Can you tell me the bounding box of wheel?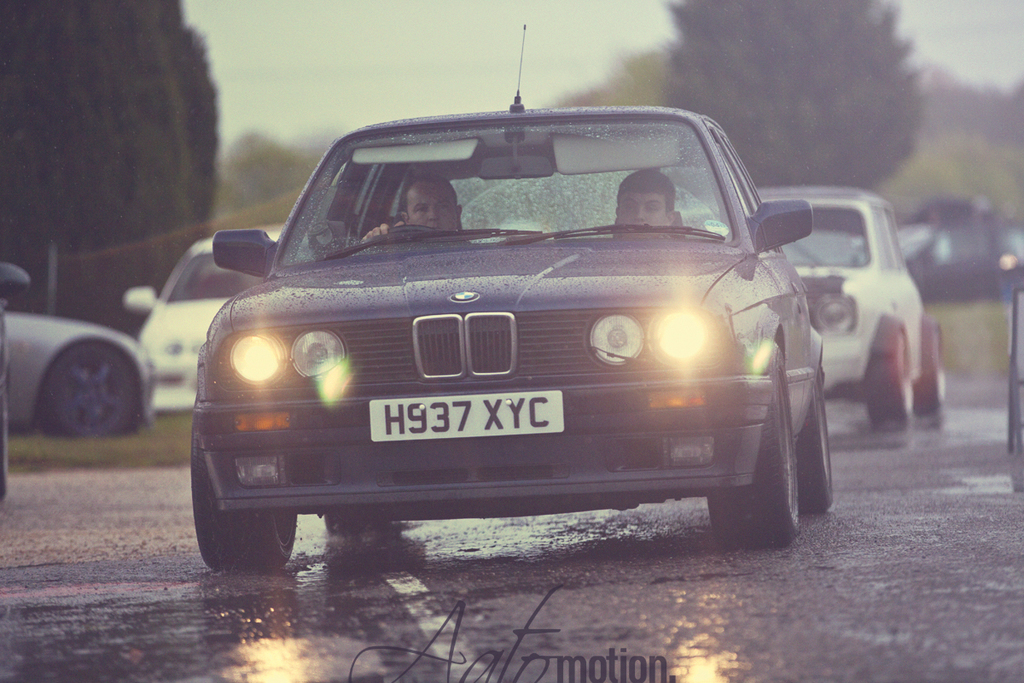
detection(869, 317, 907, 420).
